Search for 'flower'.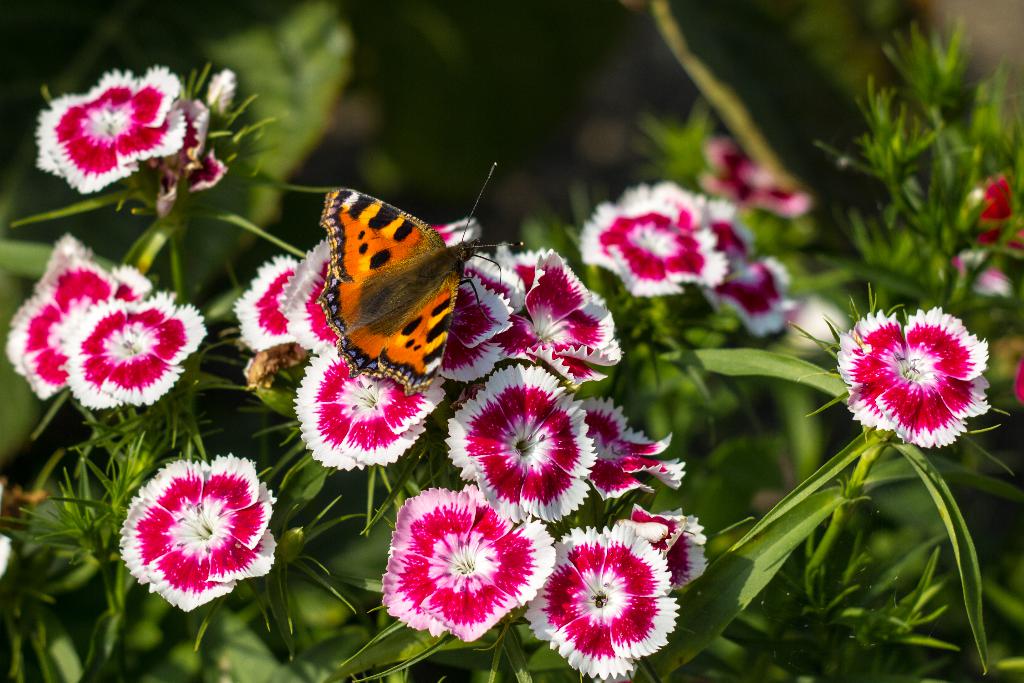
Found at (left=144, top=97, right=234, bottom=205).
